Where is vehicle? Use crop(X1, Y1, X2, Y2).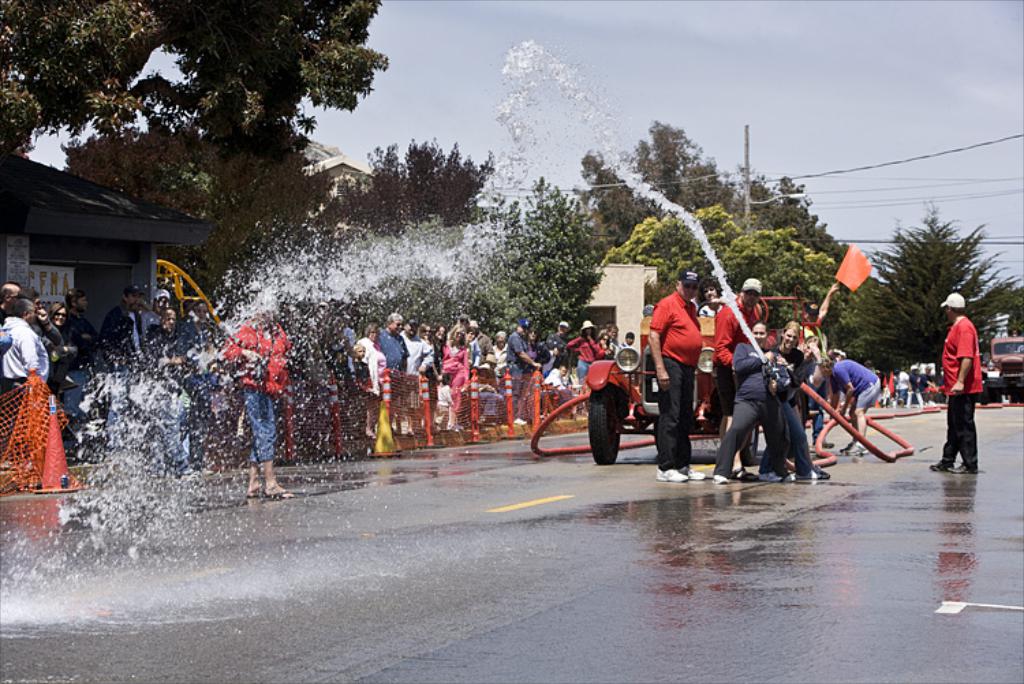
crop(583, 306, 808, 460).
